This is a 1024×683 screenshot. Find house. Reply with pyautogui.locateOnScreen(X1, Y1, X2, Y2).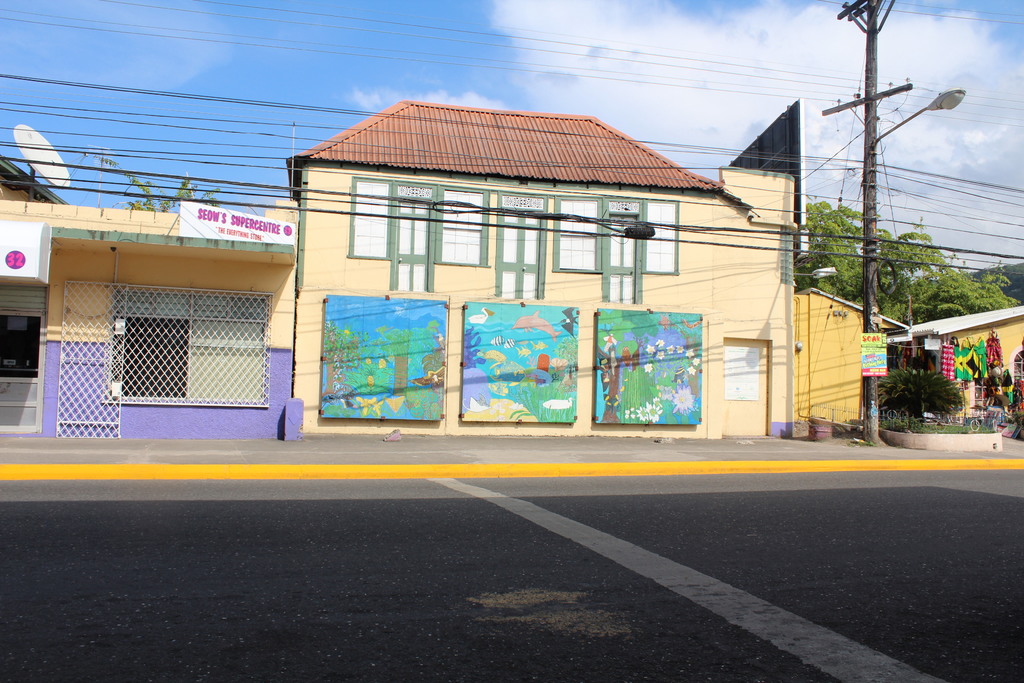
pyautogui.locateOnScreen(794, 297, 927, 440).
